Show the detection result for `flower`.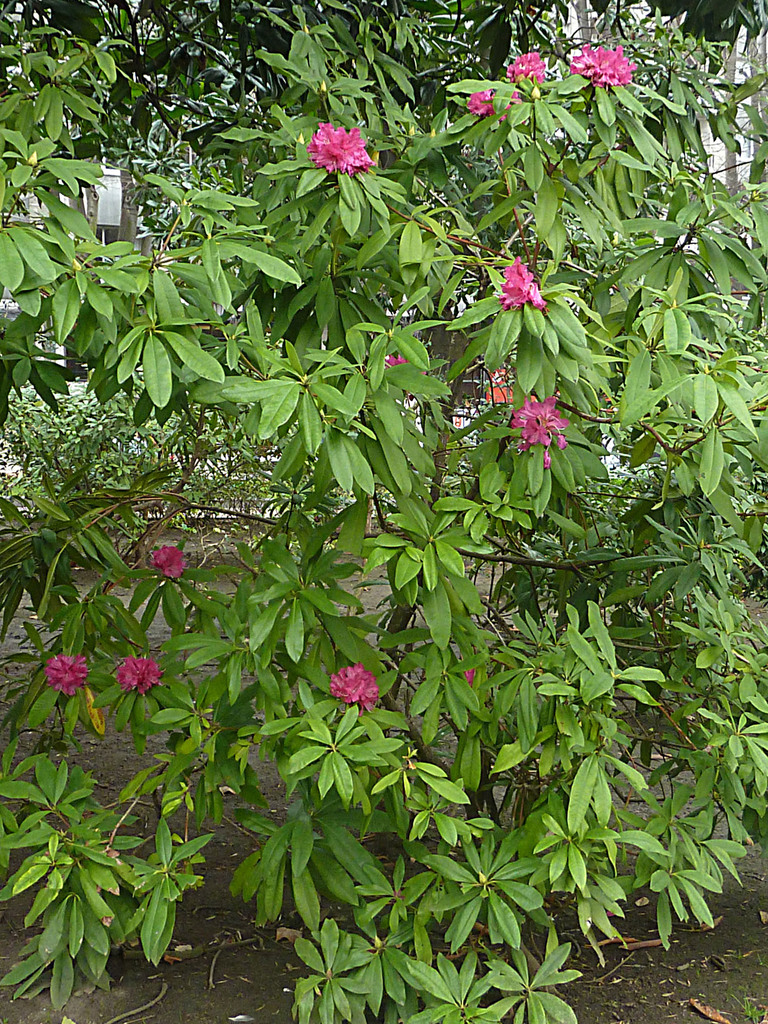
select_region(502, 49, 544, 93).
